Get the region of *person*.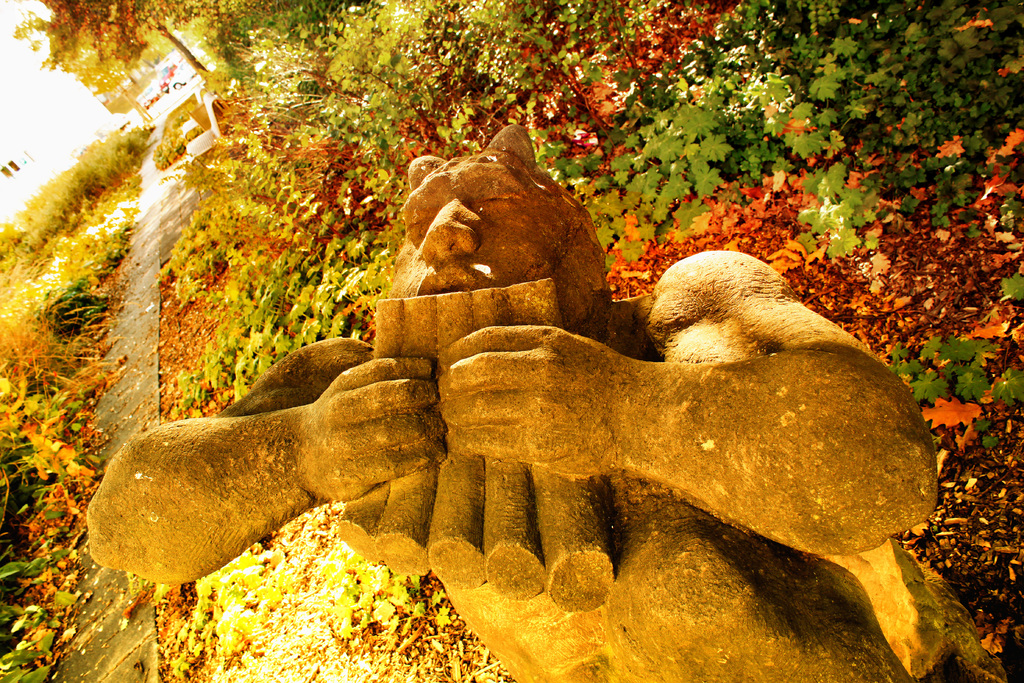
(73,152,953,663).
